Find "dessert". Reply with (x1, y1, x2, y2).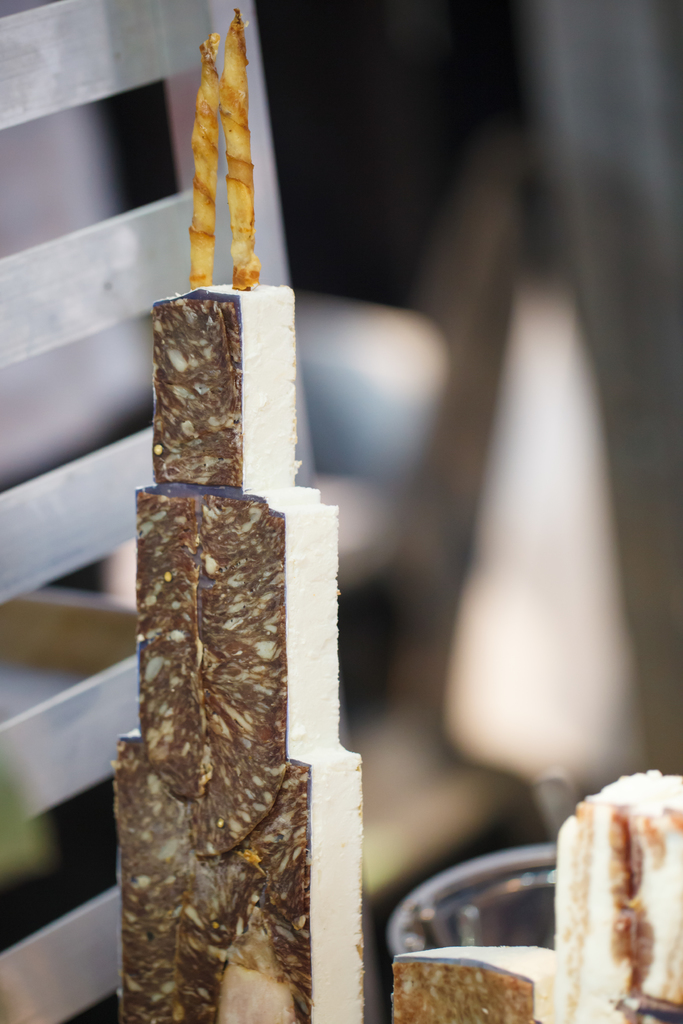
(389, 927, 566, 1023).
